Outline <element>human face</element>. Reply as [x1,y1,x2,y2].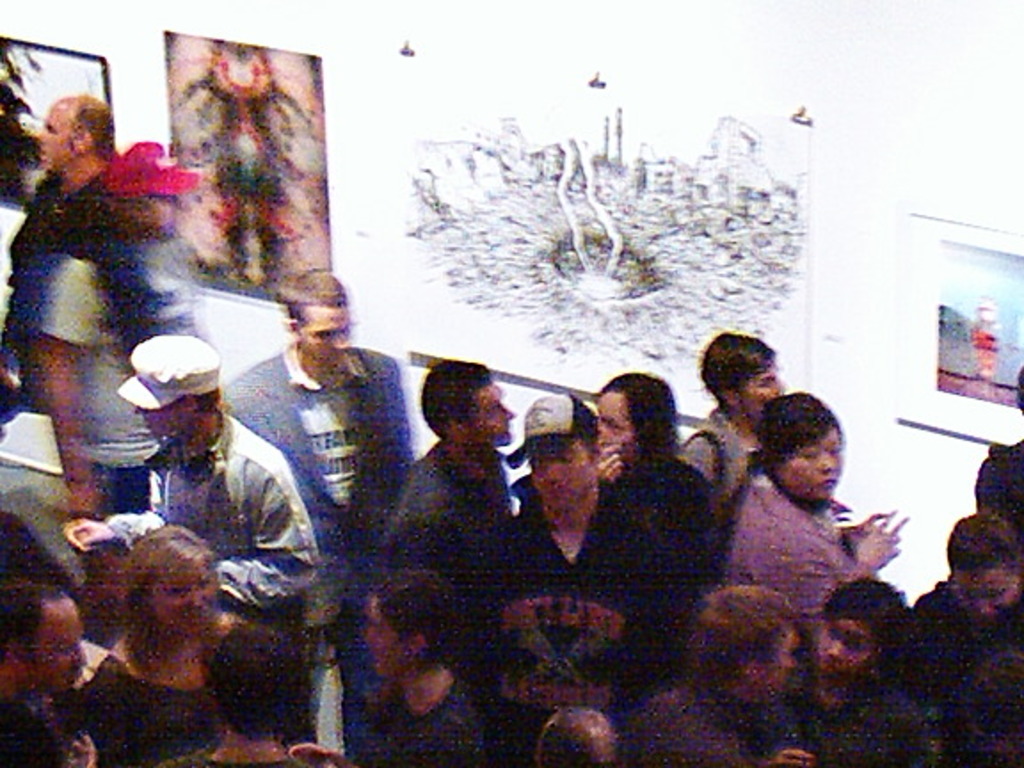
[466,380,514,444].
